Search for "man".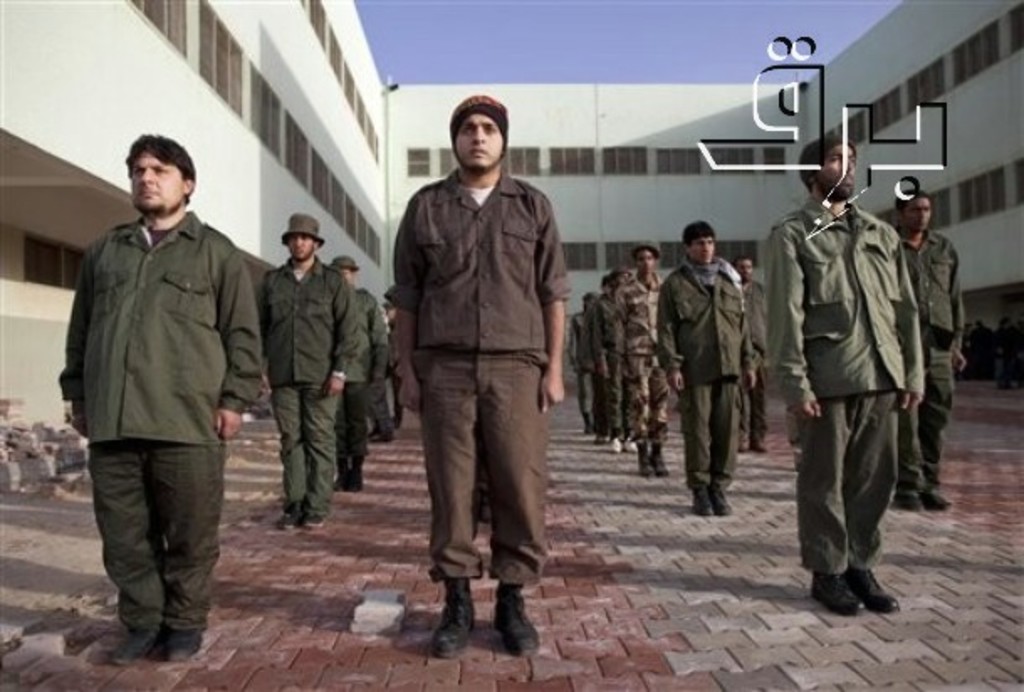
Found at [left=765, top=133, right=923, bottom=618].
